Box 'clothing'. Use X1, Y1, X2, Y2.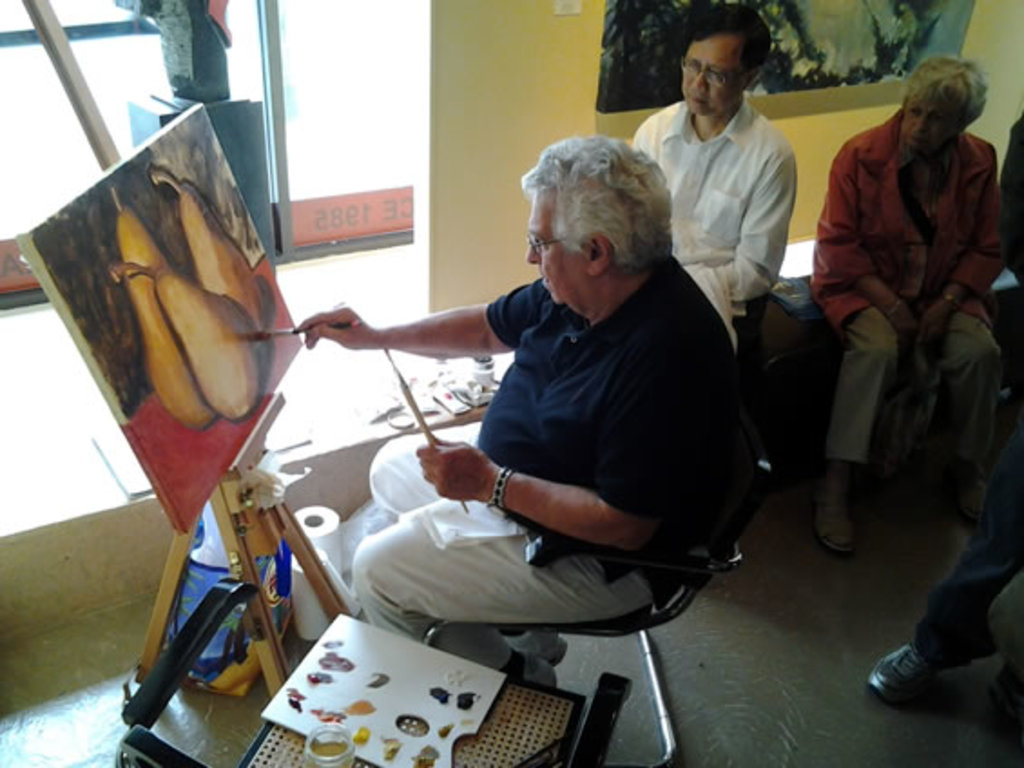
913, 433, 1022, 668.
